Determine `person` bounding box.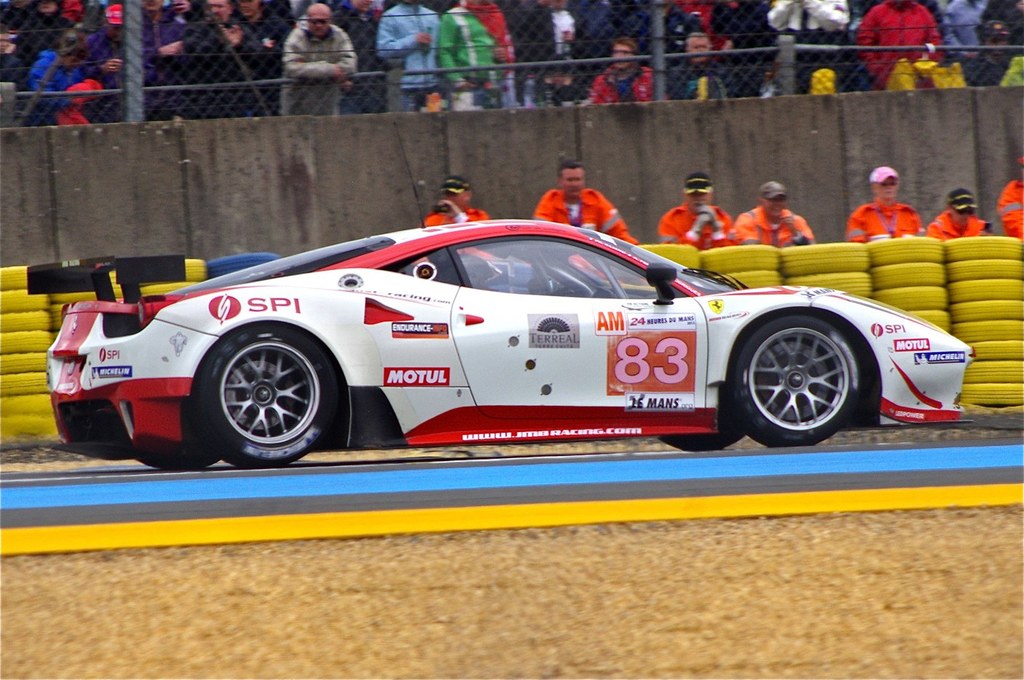
Determined: left=532, top=159, right=636, bottom=248.
